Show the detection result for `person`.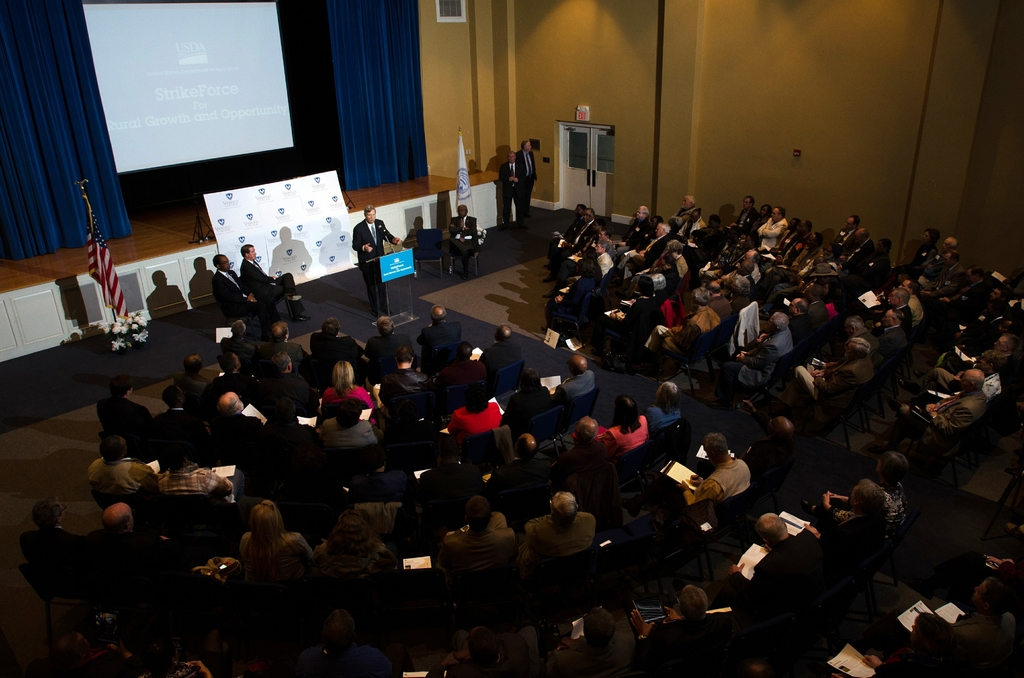
bbox=(200, 382, 261, 441).
